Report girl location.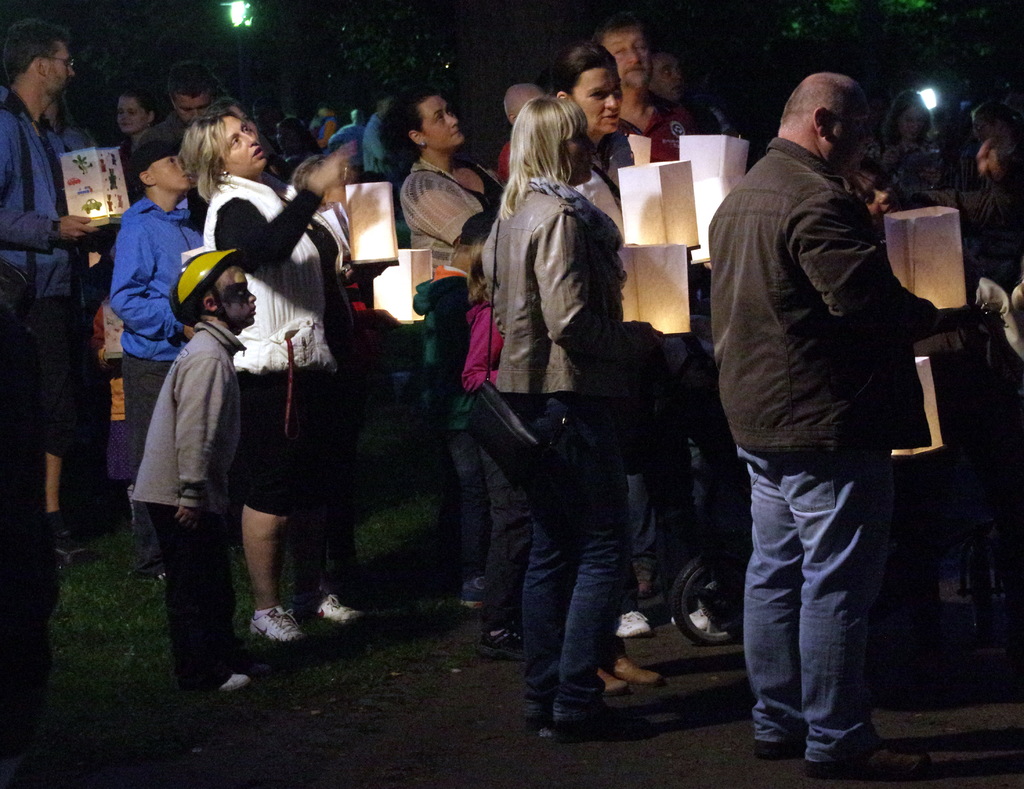
Report: BBox(109, 92, 157, 180).
